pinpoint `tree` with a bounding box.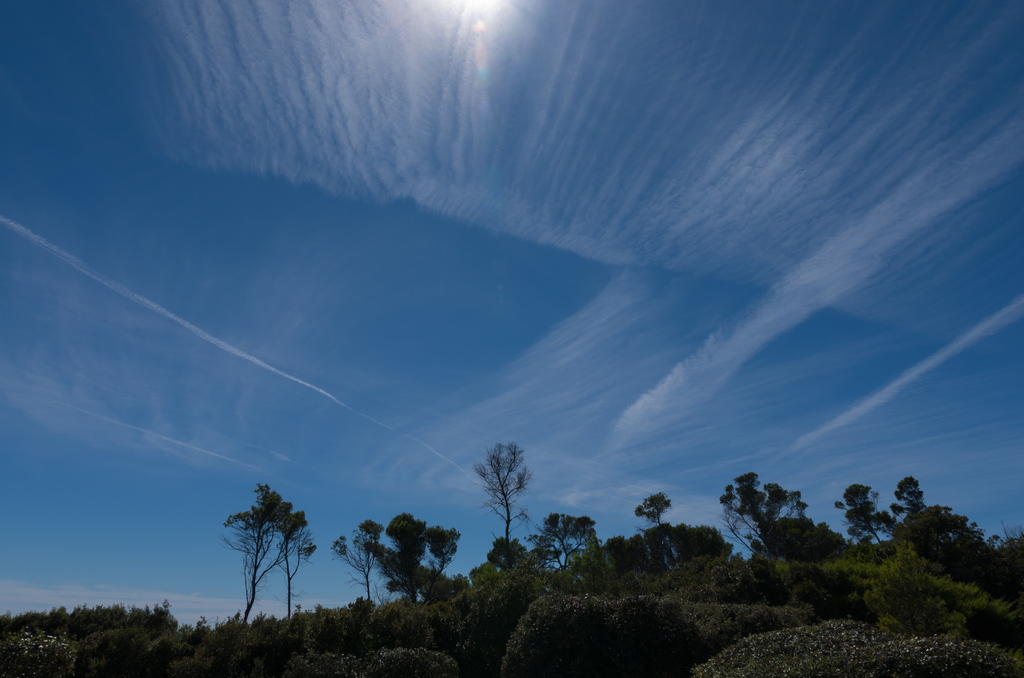
835/486/892/545.
